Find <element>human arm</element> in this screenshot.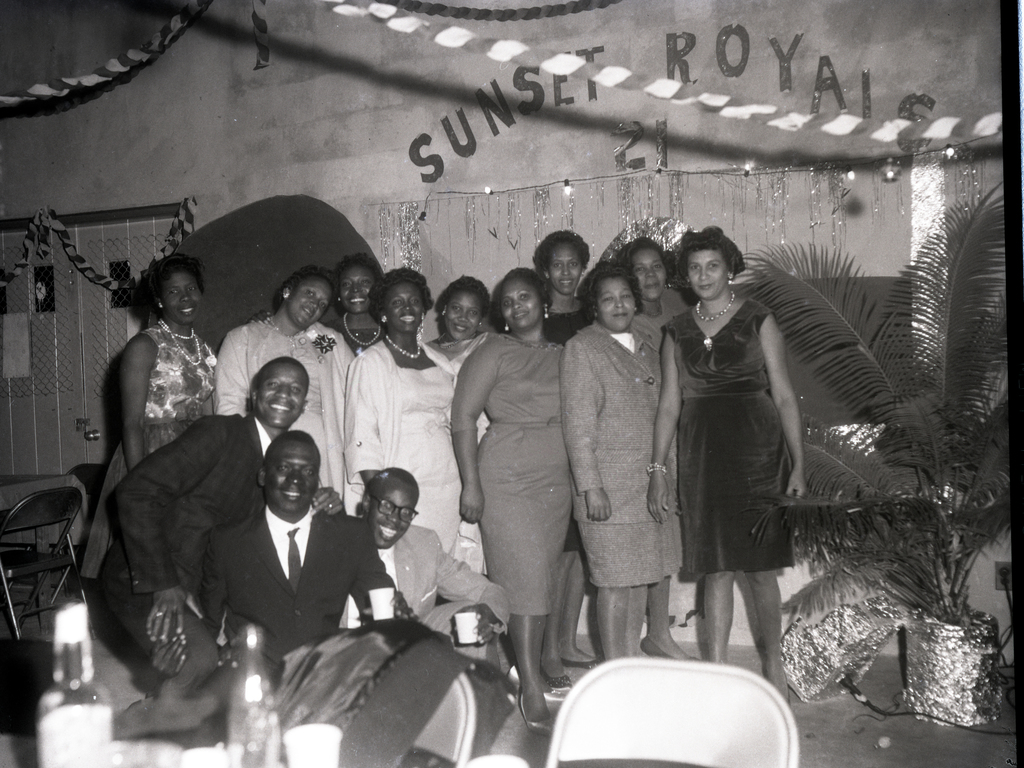
The bounding box for <element>human arm</element> is x1=444, y1=354, x2=509, y2=522.
